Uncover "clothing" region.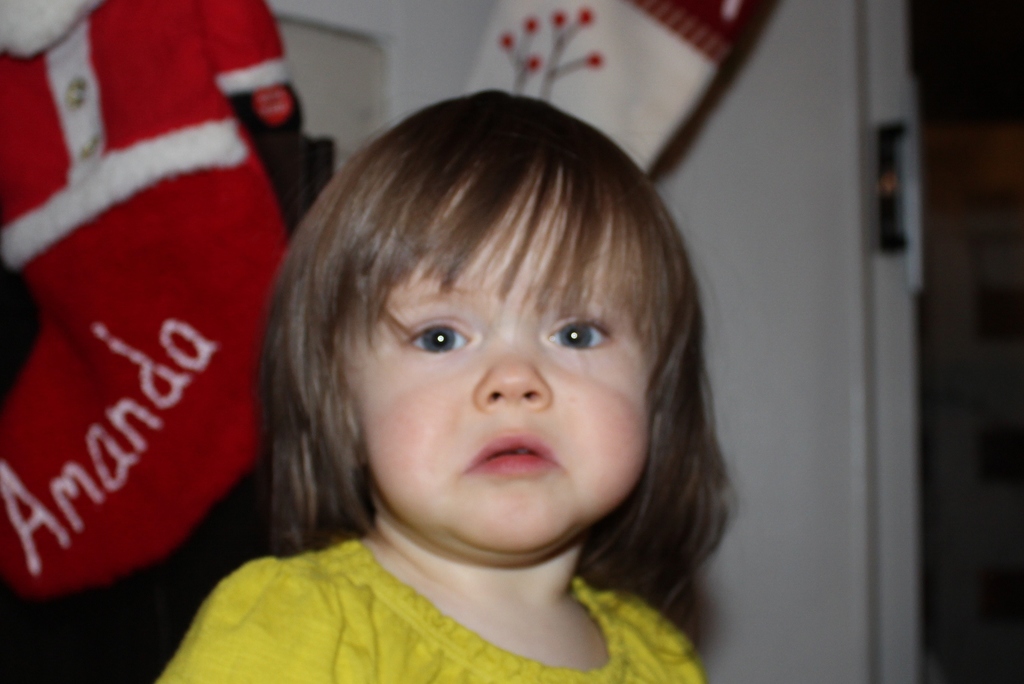
Uncovered: <region>163, 528, 704, 683</region>.
